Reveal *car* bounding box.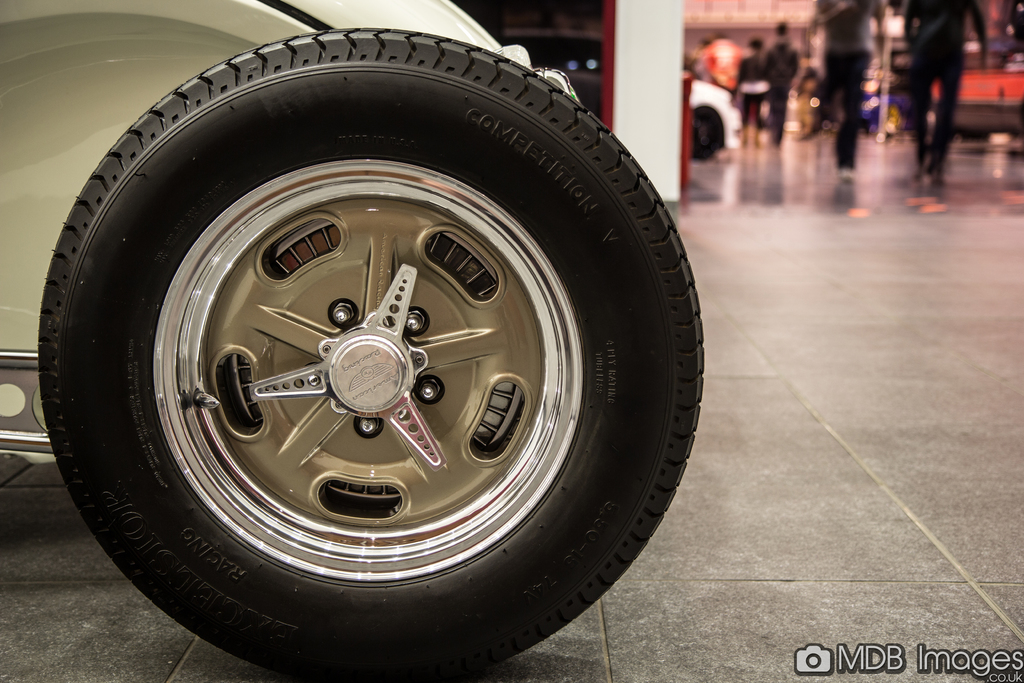
Revealed: 692,76,742,160.
